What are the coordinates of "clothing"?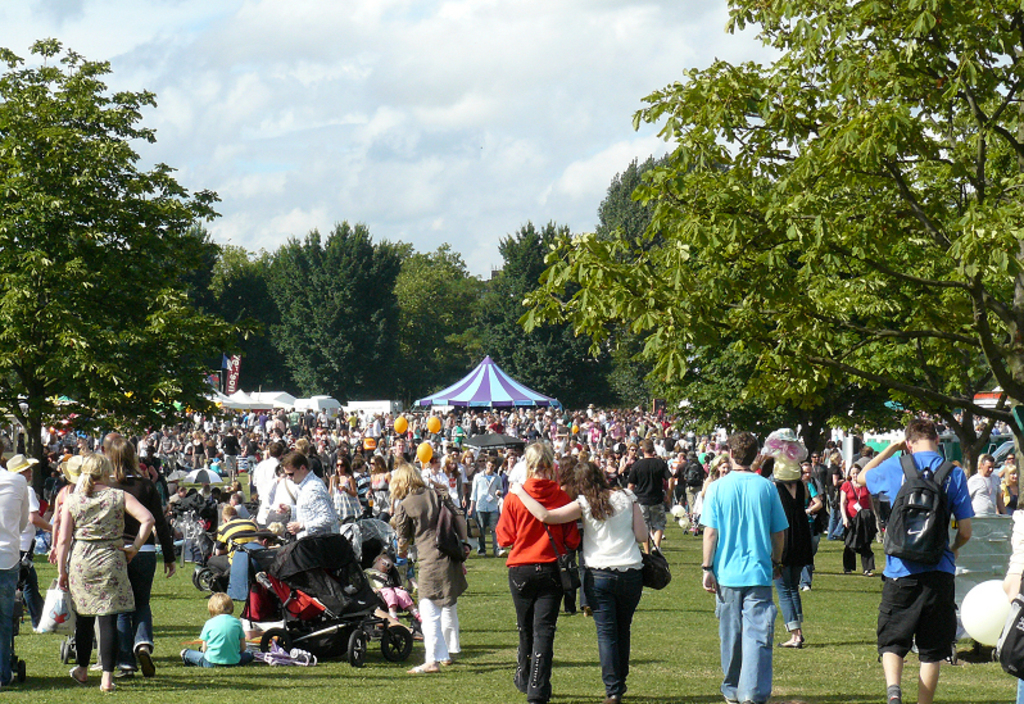
<region>835, 472, 879, 572</region>.
